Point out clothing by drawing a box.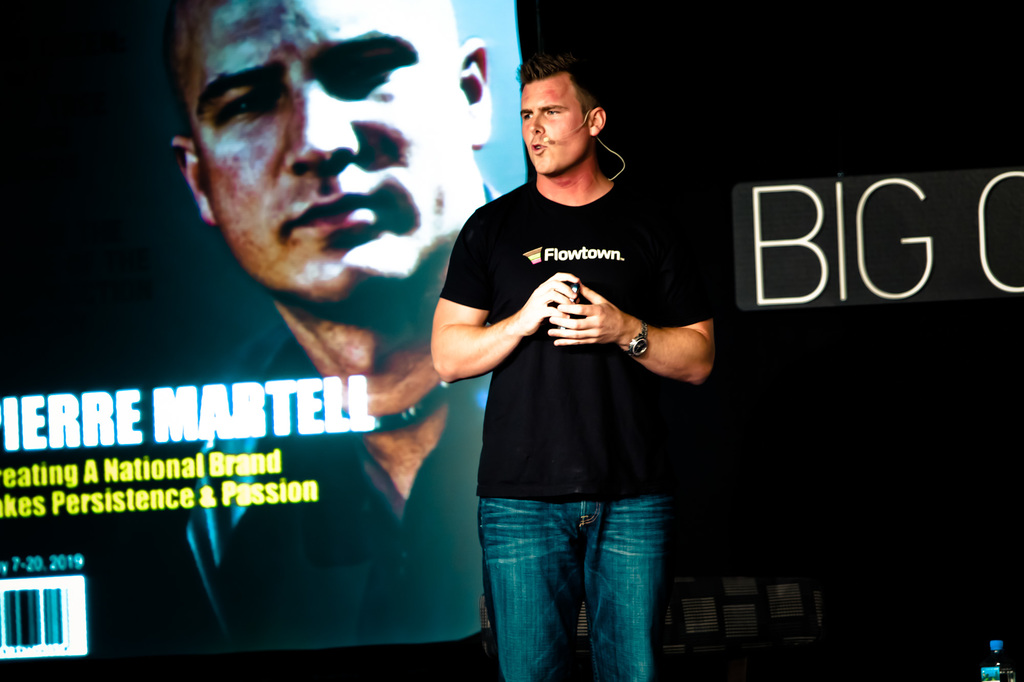
box=[179, 329, 500, 666].
